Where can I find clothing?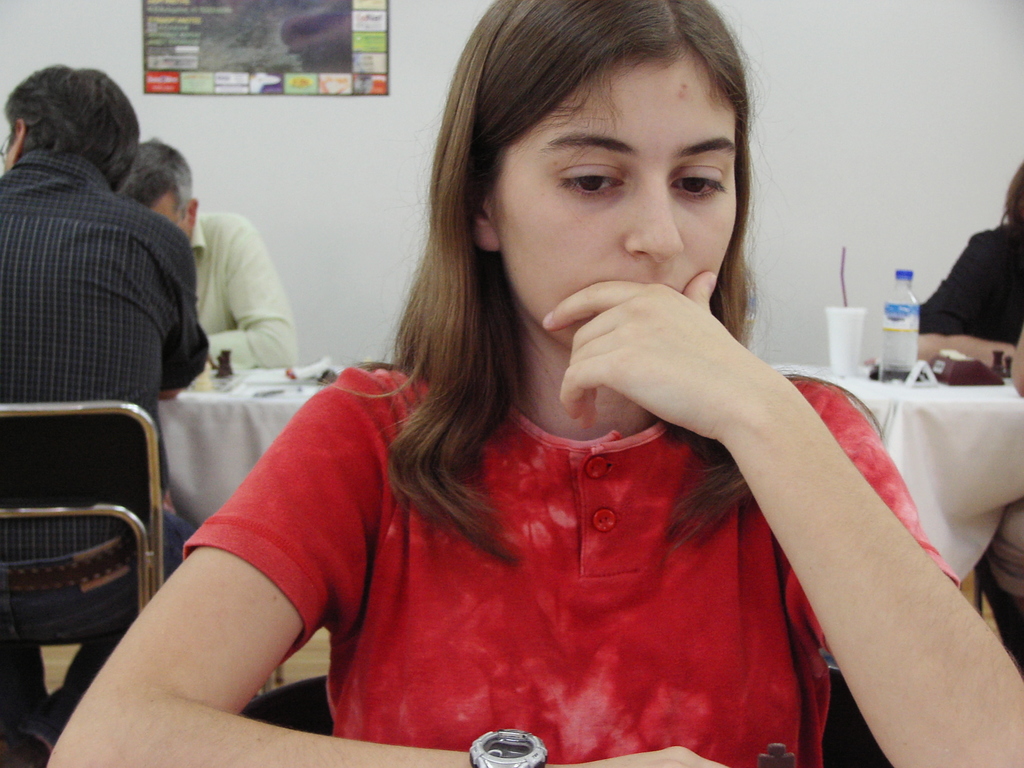
You can find it at BBox(918, 220, 1023, 349).
